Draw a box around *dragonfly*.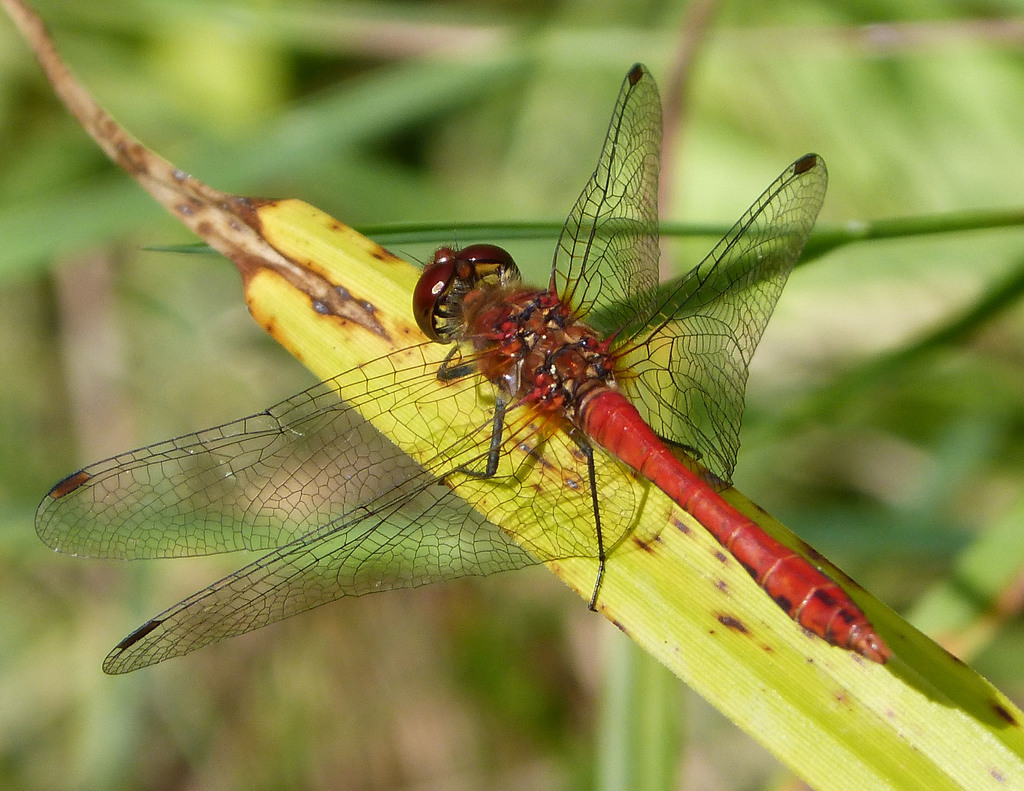
box=[31, 58, 896, 675].
